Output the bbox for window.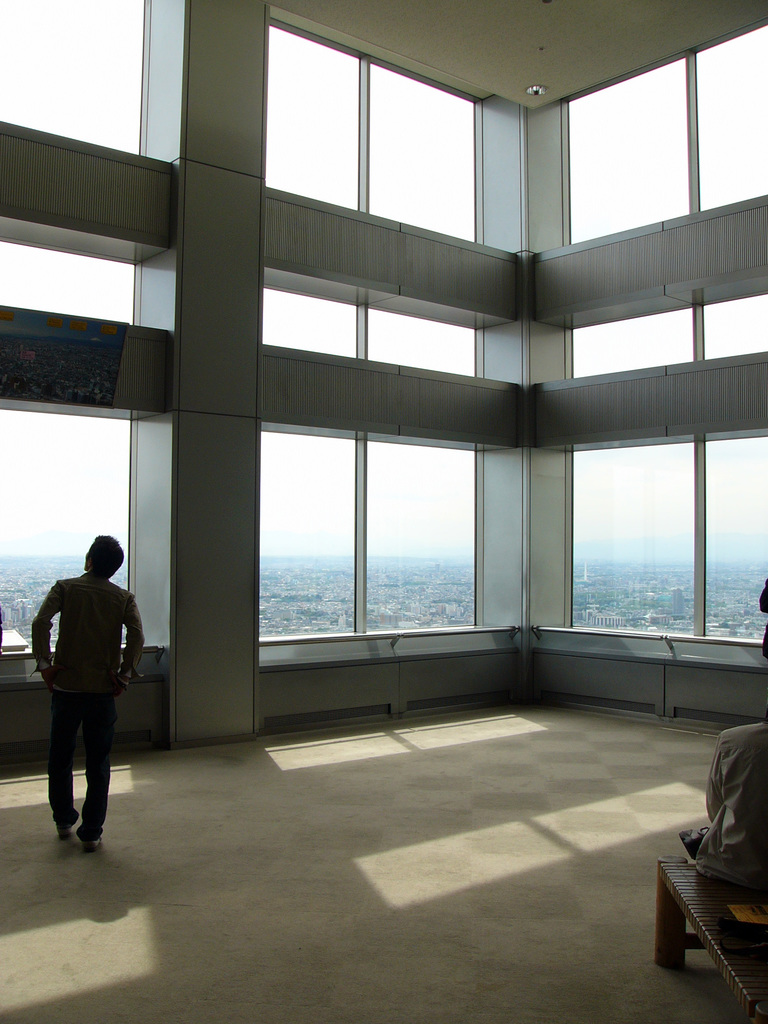
[left=7, top=0, right=141, bottom=148].
